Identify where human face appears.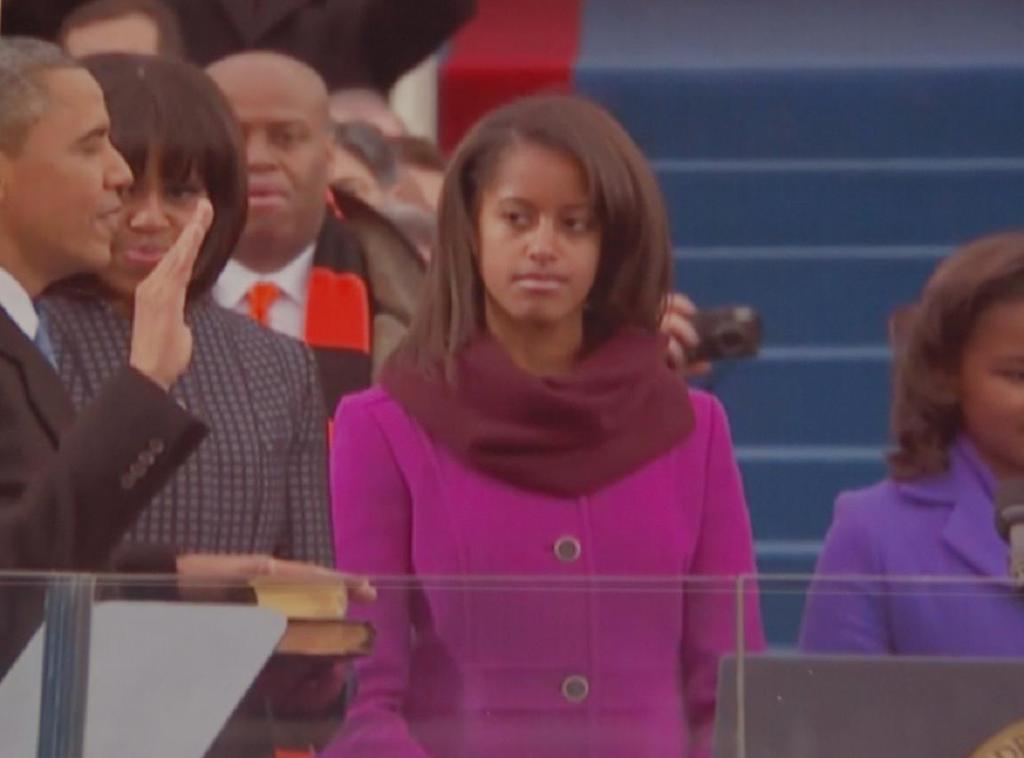
Appears at bbox(474, 152, 597, 318).
